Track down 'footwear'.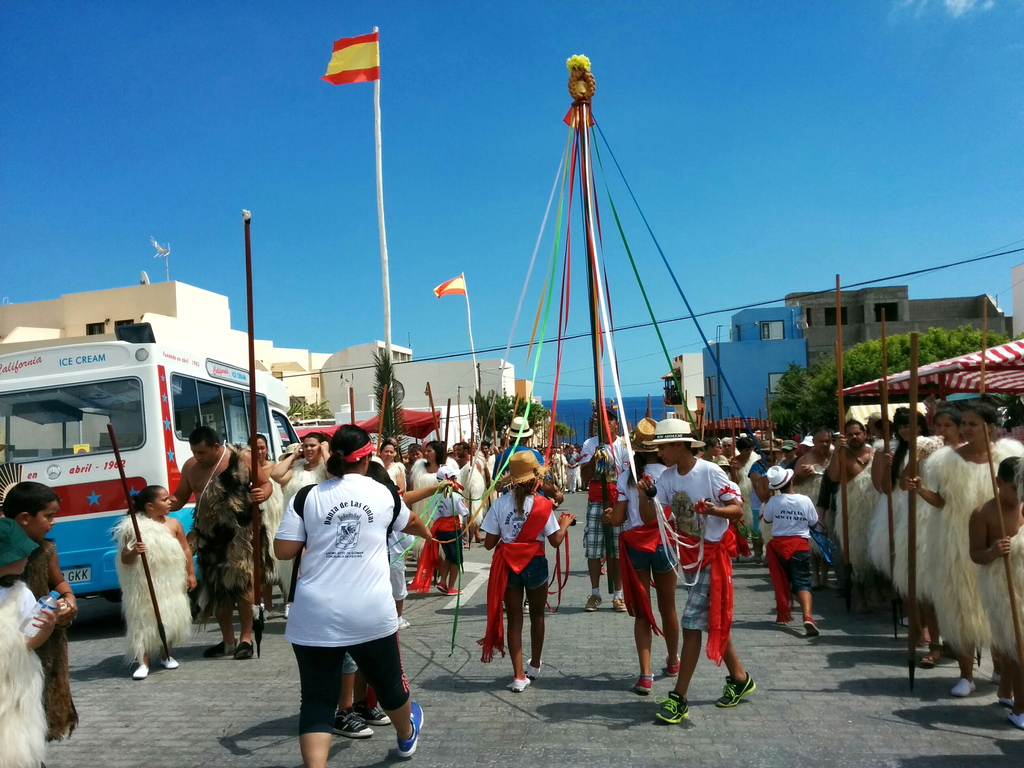
Tracked to 952/679/976/696.
